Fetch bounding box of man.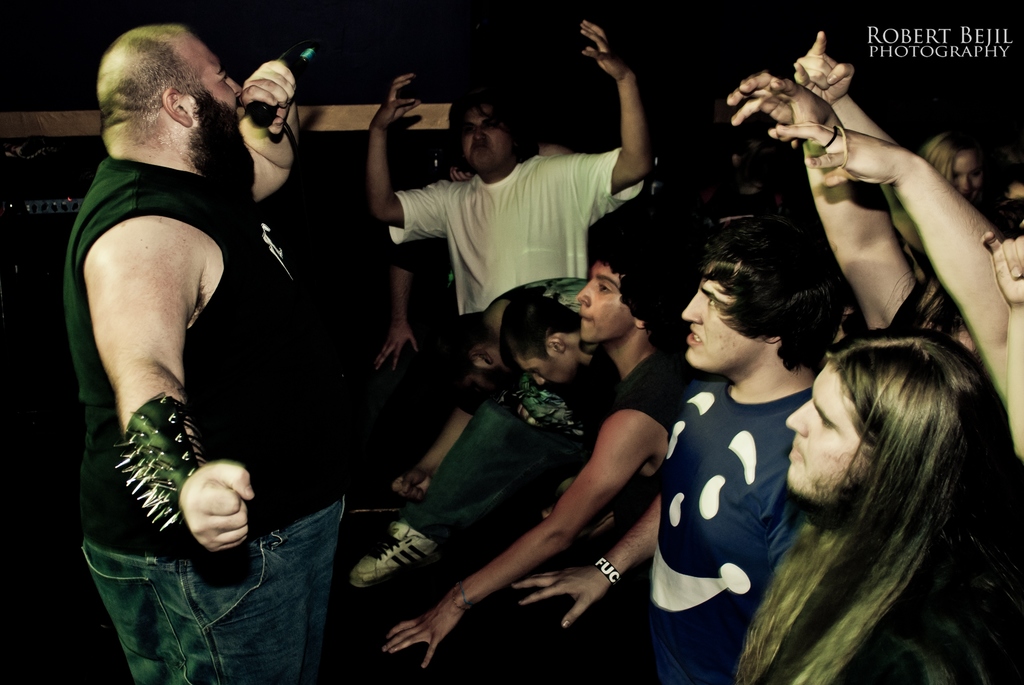
Bbox: rect(378, 228, 713, 671).
